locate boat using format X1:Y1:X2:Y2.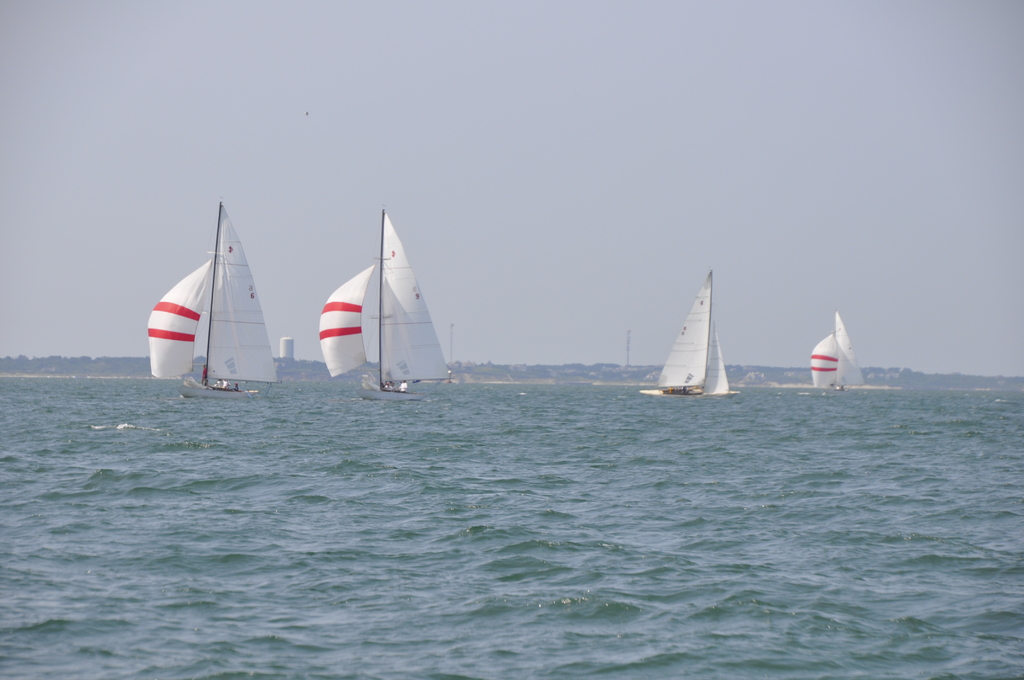
652:269:748:412.
